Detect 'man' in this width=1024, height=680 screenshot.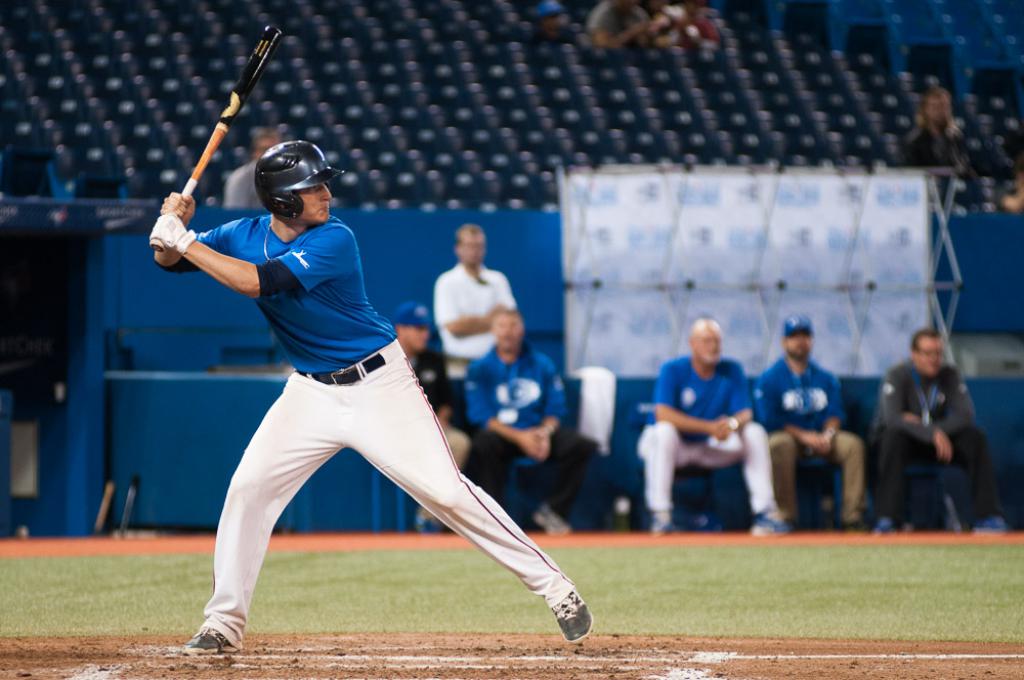
Detection: bbox=(753, 311, 869, 538).
